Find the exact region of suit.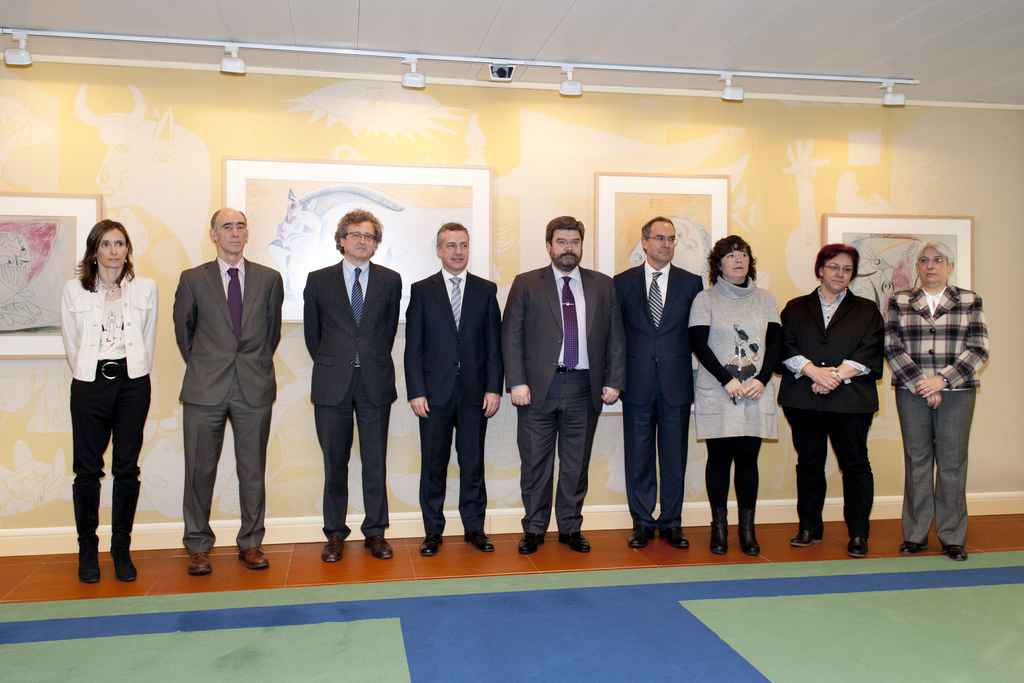
Exact region: <box>403,269,508,549</box>.
